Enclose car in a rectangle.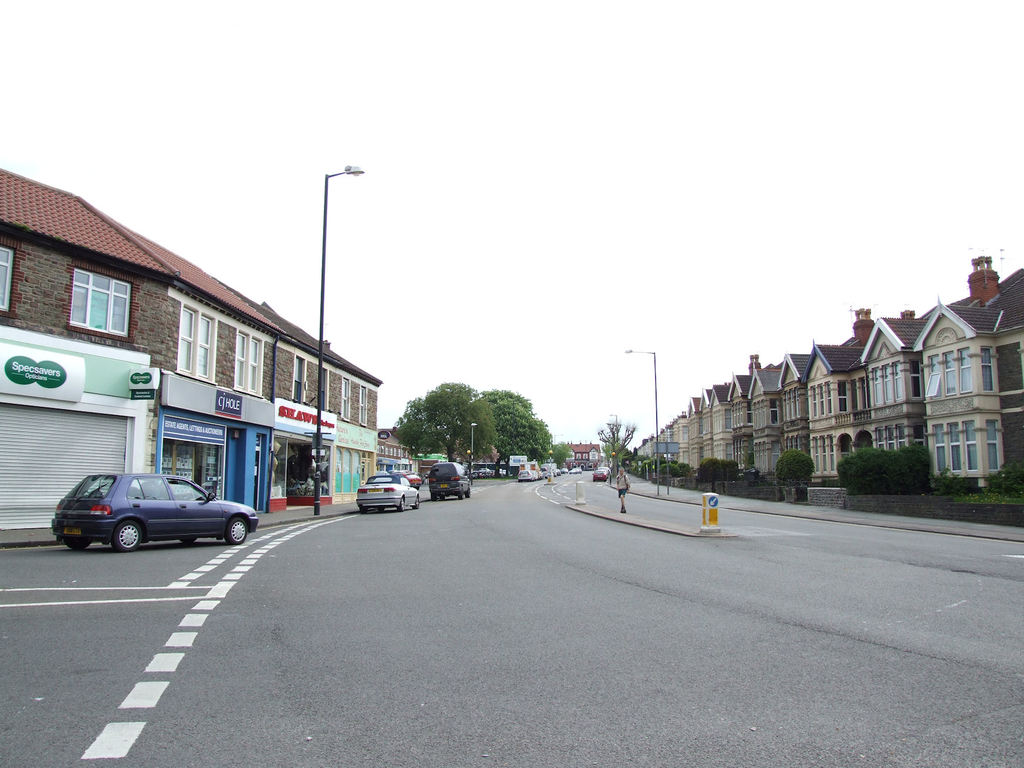
pyautogui.locateOnScreen(356, 470, 417, 508).
